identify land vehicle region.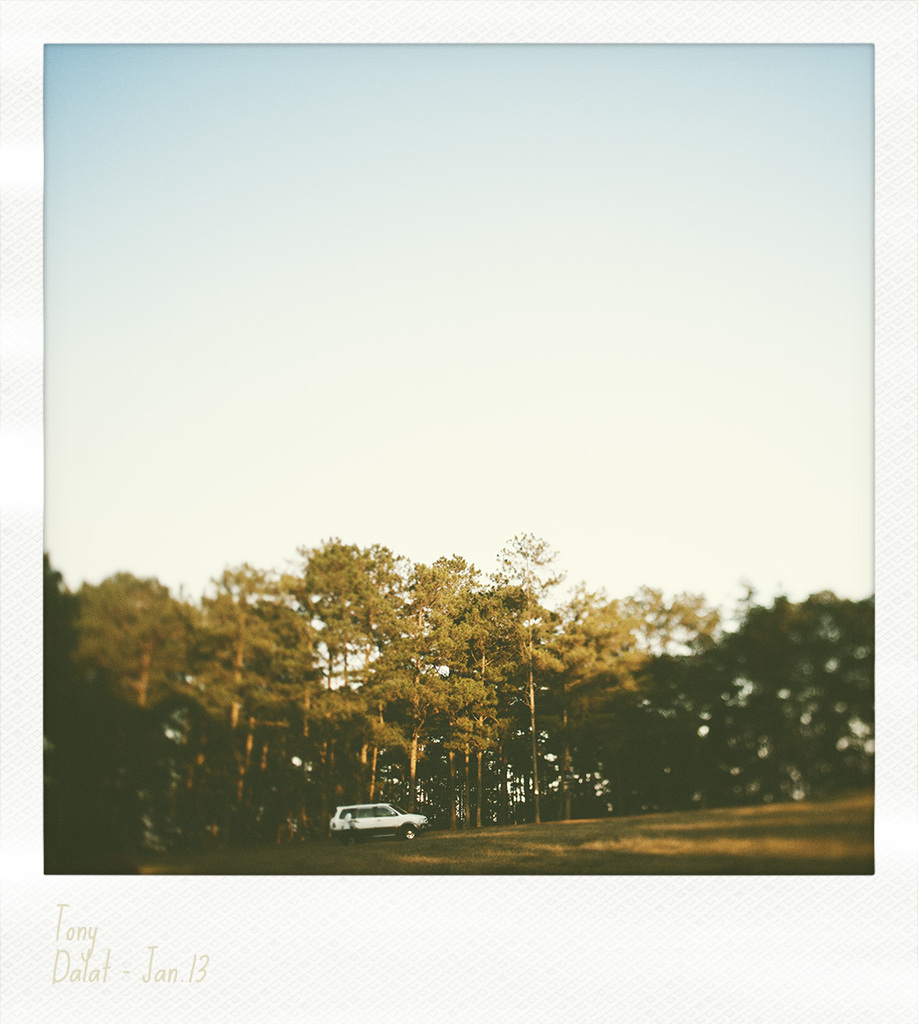
Region: [330,797,432,849].
